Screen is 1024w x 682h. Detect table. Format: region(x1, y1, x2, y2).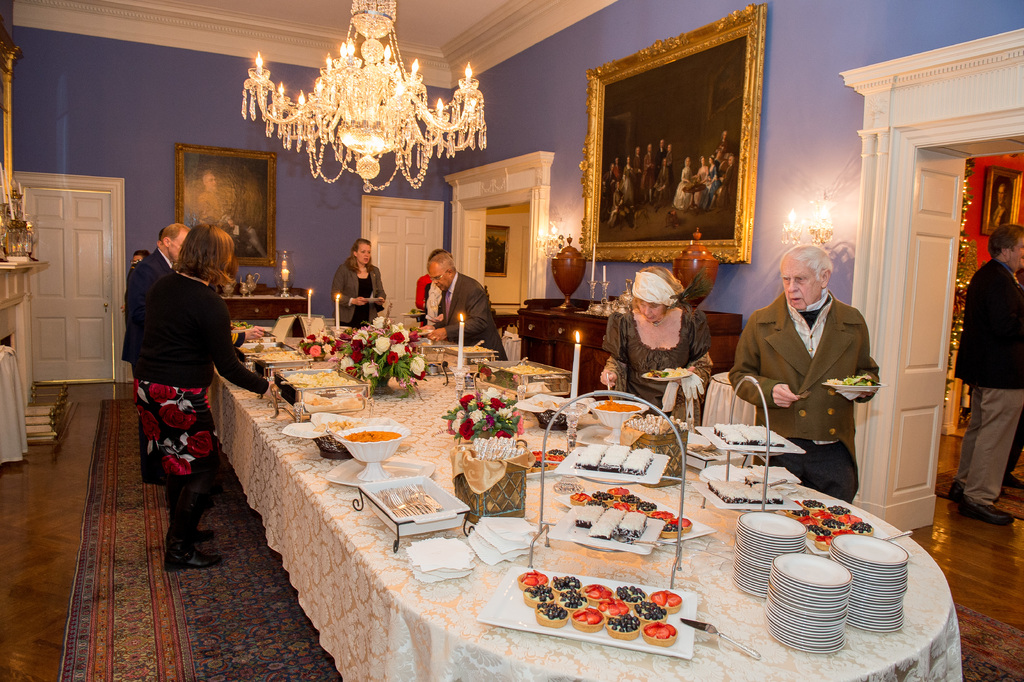
region(179, 345, 952, 681).
